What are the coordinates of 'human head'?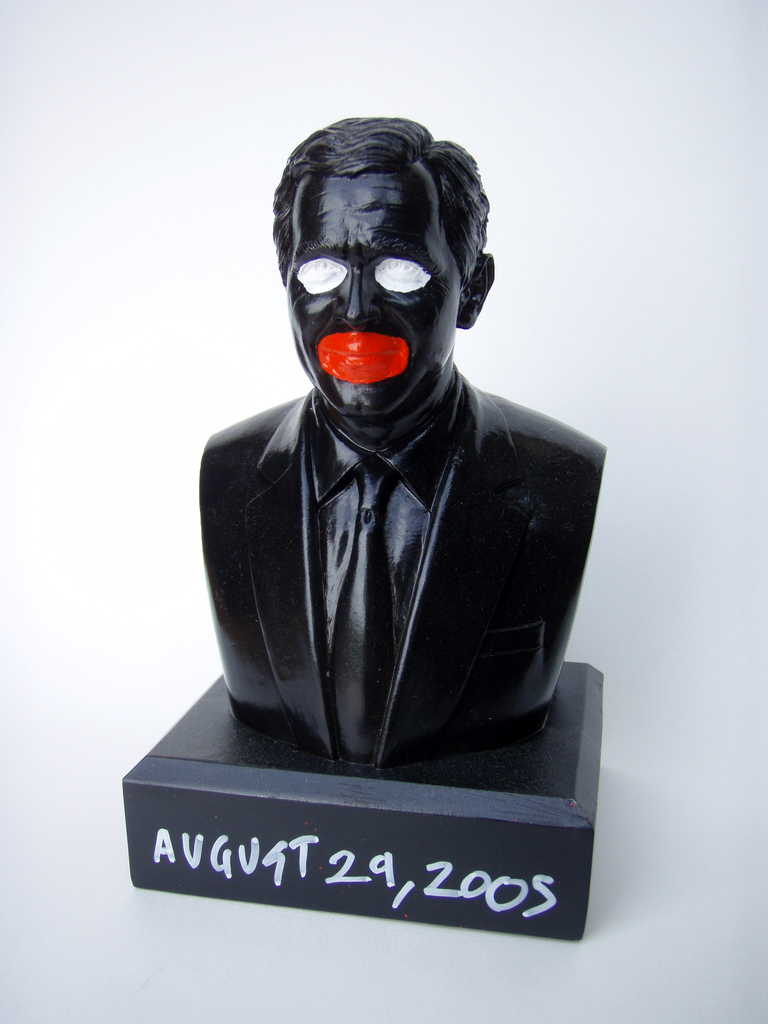
region(268, 118, 497, 398).
